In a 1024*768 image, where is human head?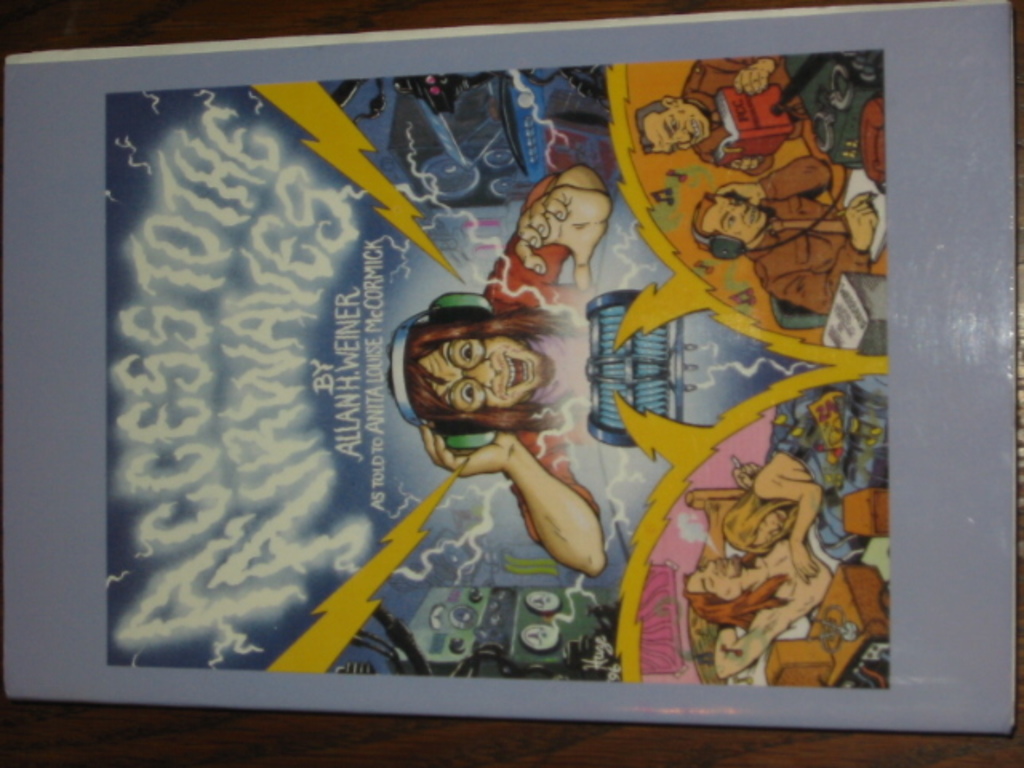
690,202,763,251.
